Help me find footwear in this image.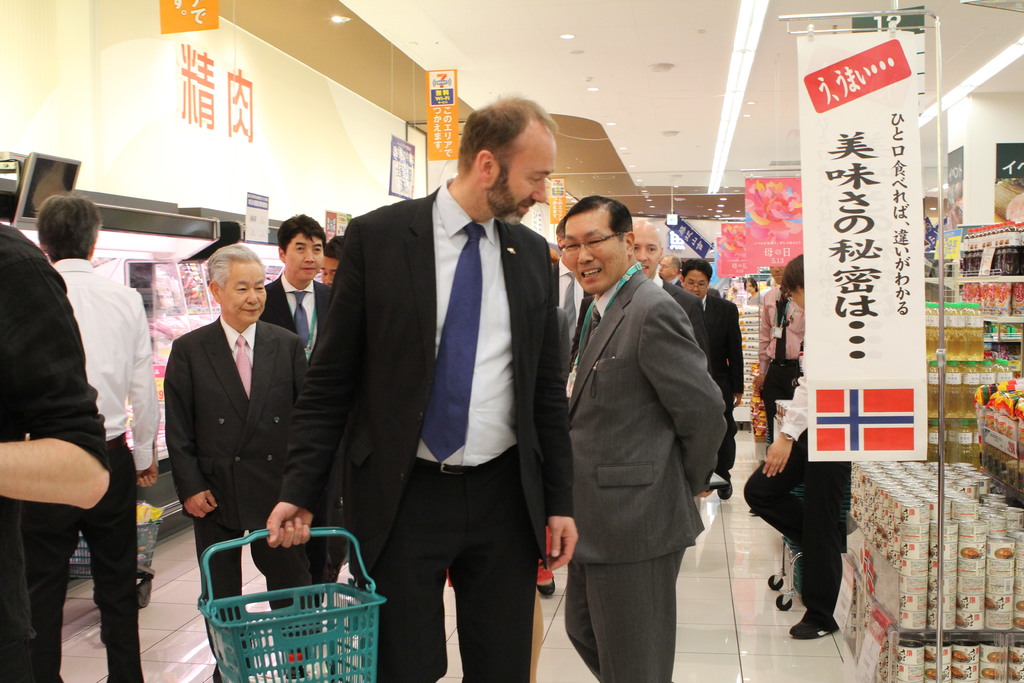
Found it: select_region(714, 472, 735, 502).
